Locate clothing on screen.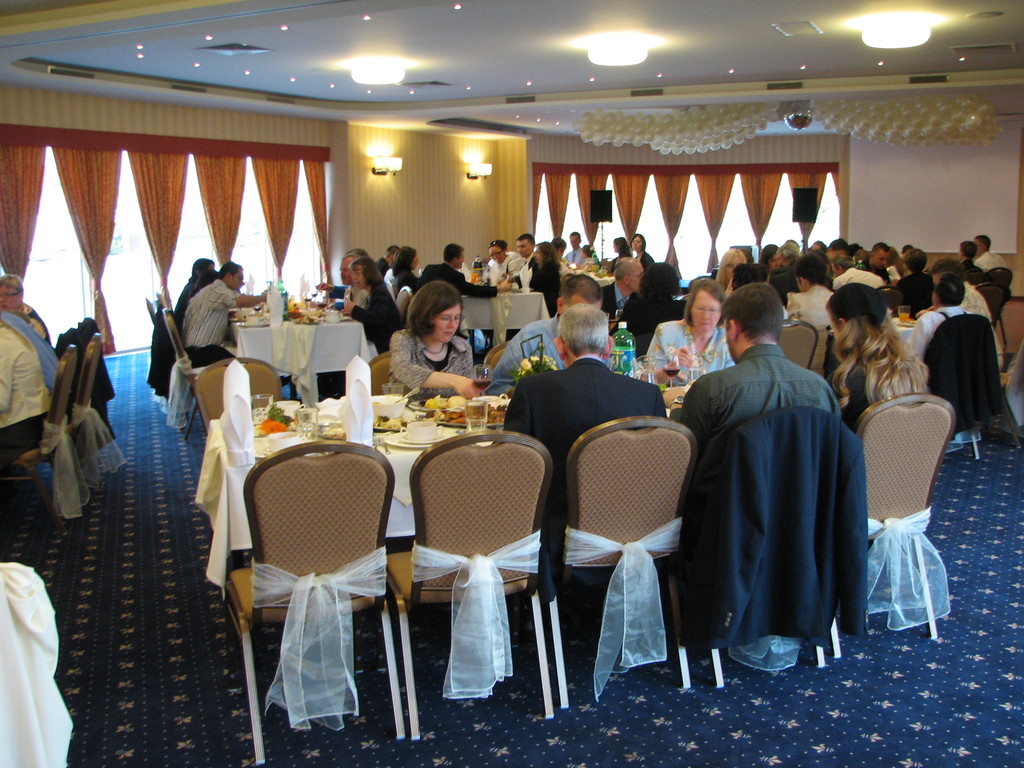
On screen at region(350, 284, 399, 349).
